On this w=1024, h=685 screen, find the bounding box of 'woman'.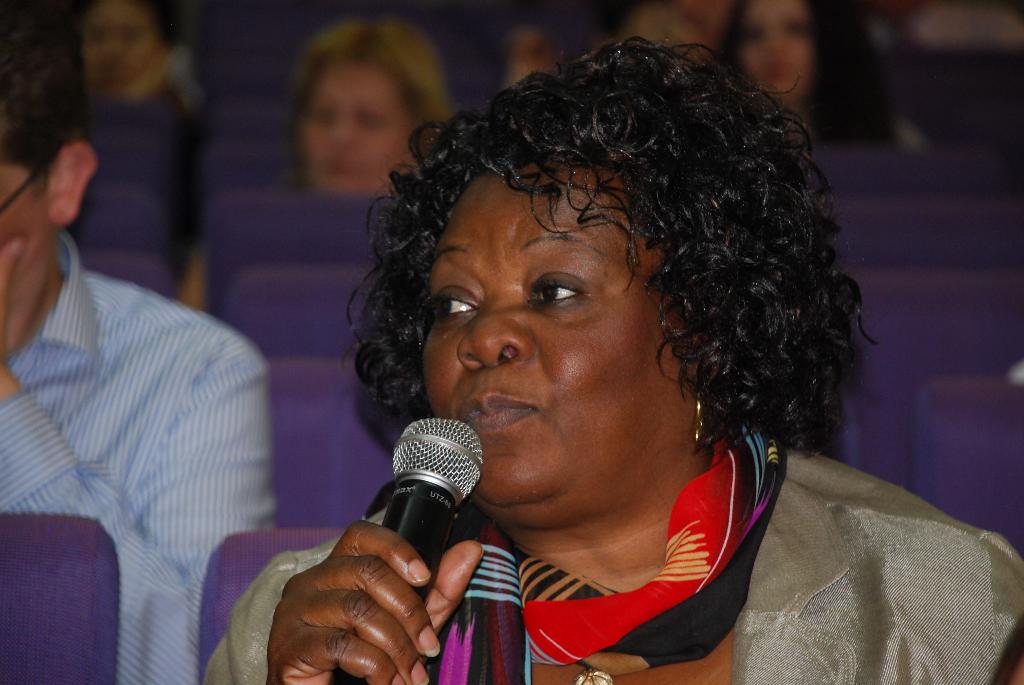
Bounding box: bbox=(257, 24, 917, 684).
